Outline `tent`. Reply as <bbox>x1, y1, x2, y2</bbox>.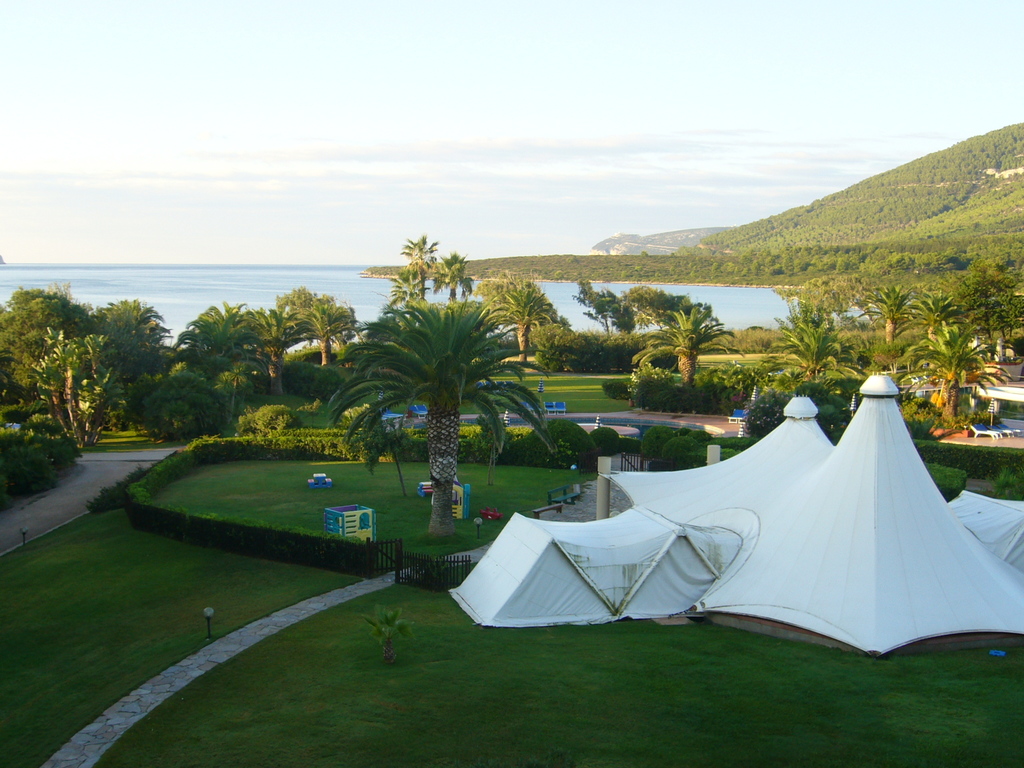
<bbox>365, 345, 981, 672</bbox>.
